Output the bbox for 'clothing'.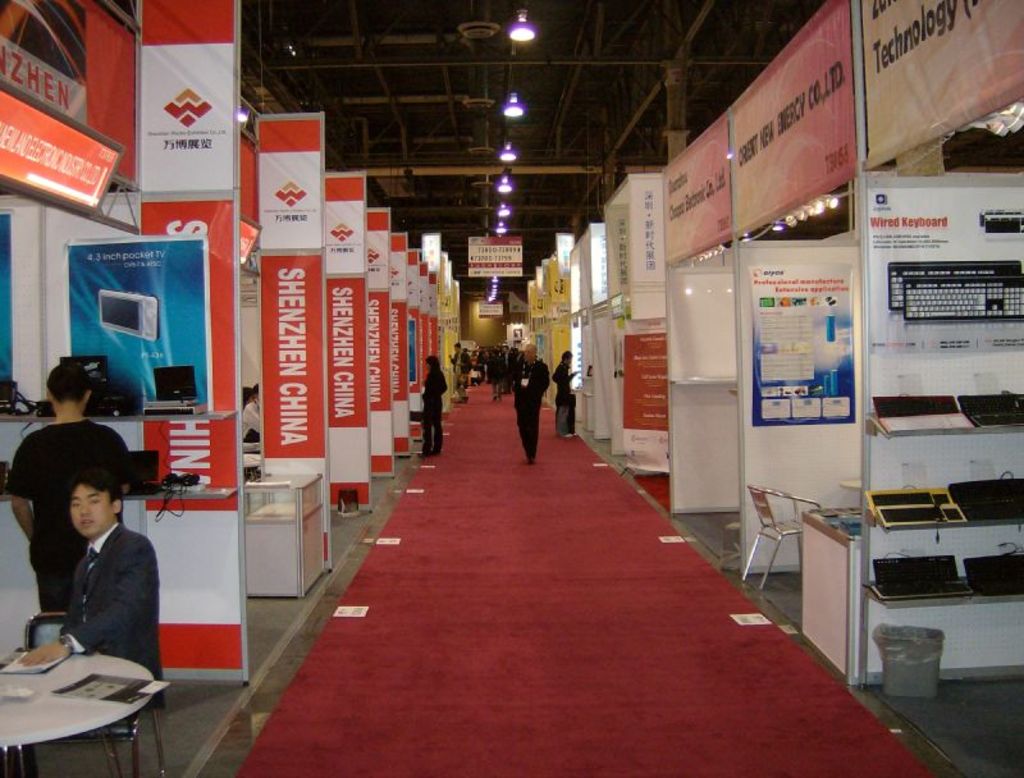
{"left": 8, "top": 417, "right": 131, "bottom": 608}.
